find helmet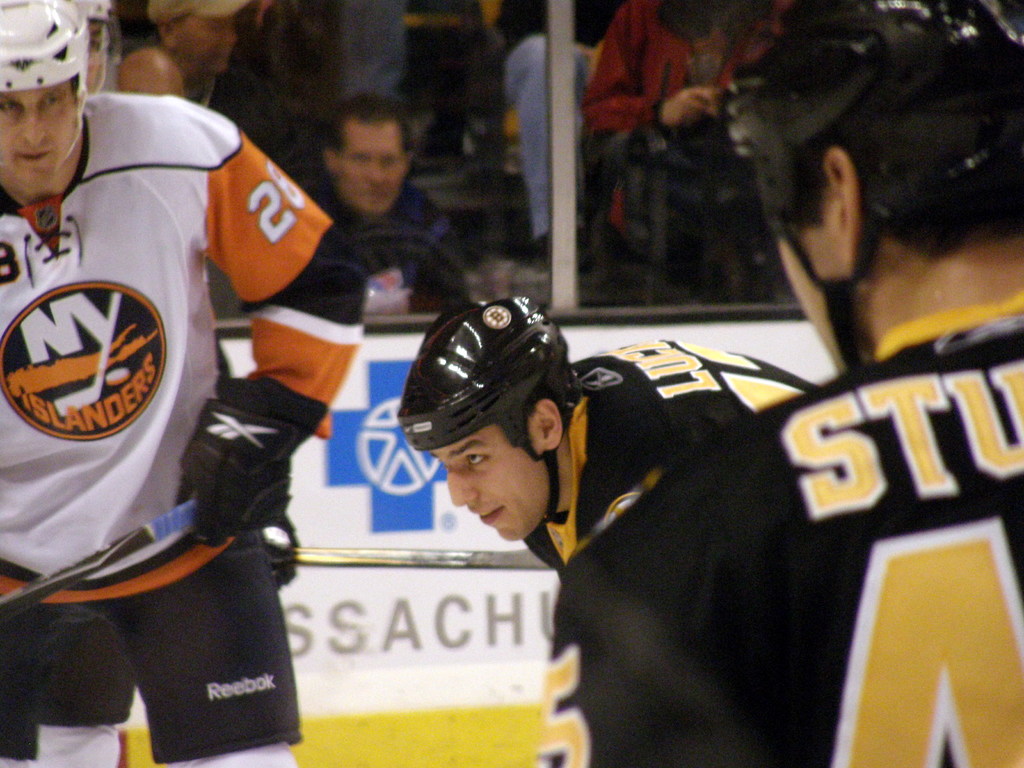
(left=86, top=0, right=113, bottom=93)
